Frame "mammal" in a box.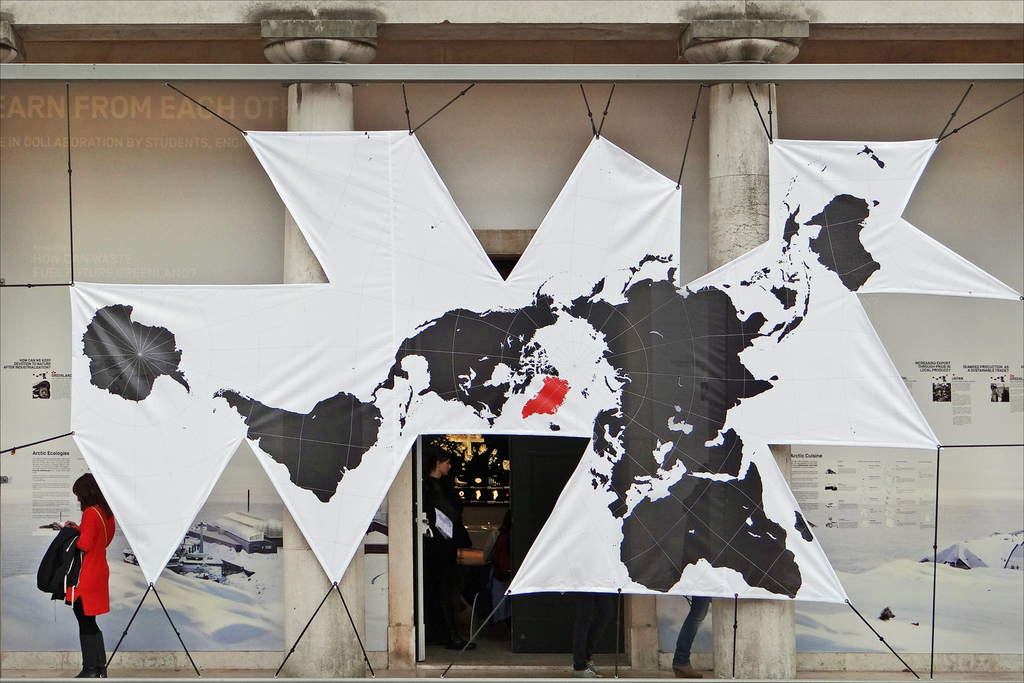
[59,467,118,679].
